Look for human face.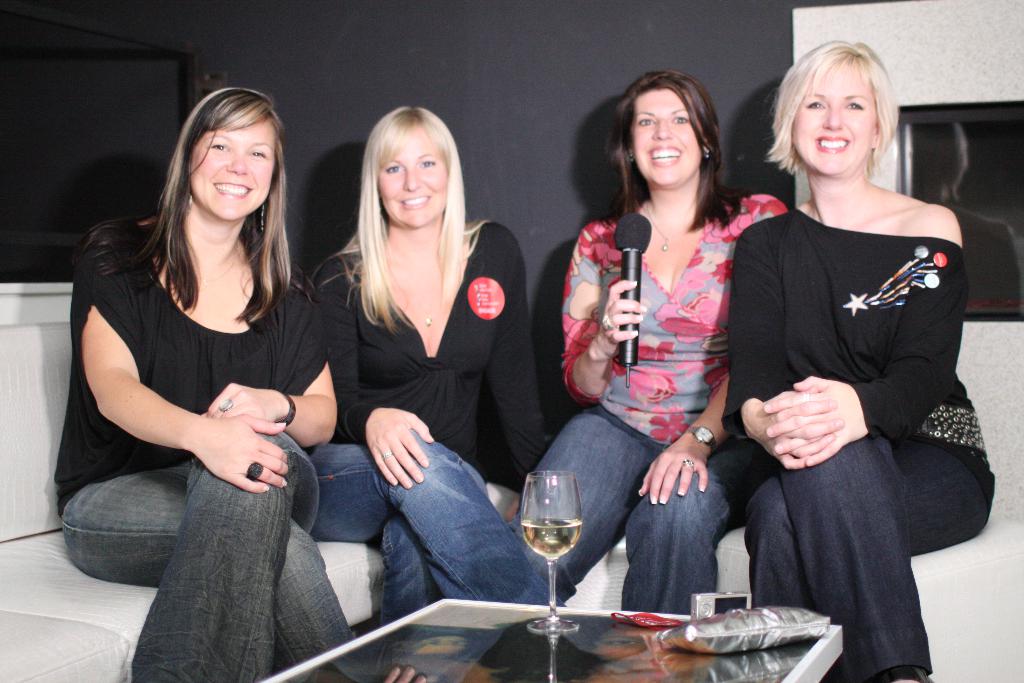
Found: (791,60,876,177).
